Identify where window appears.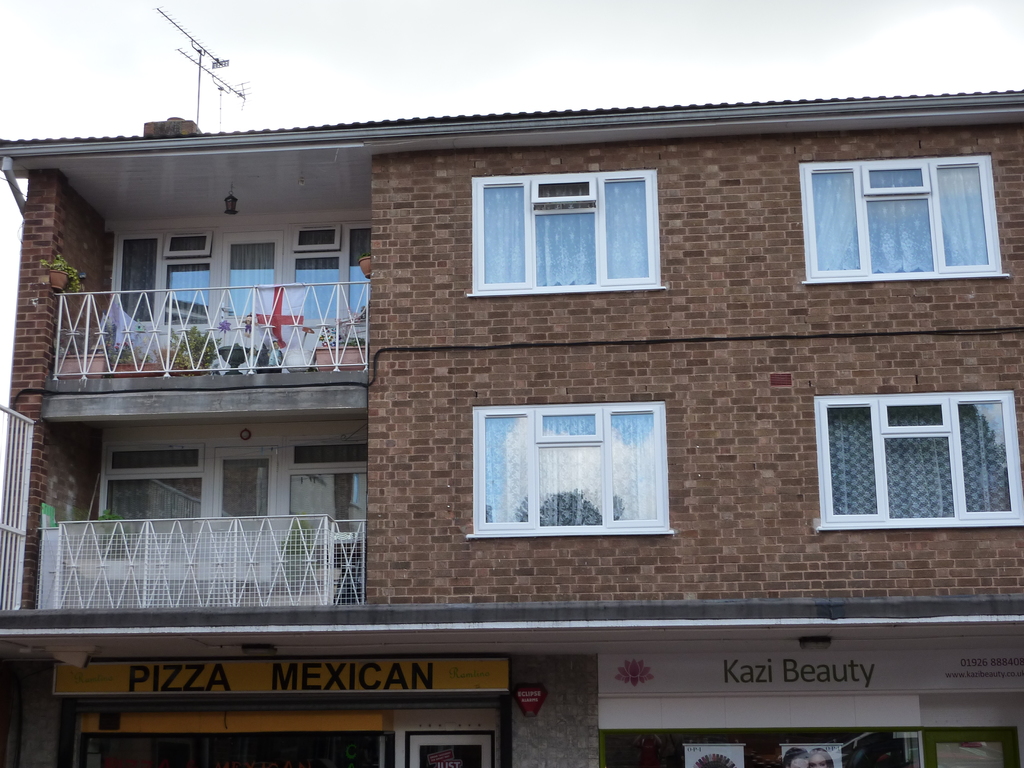
Appears at select_region(815, 391, 1023, 539).
